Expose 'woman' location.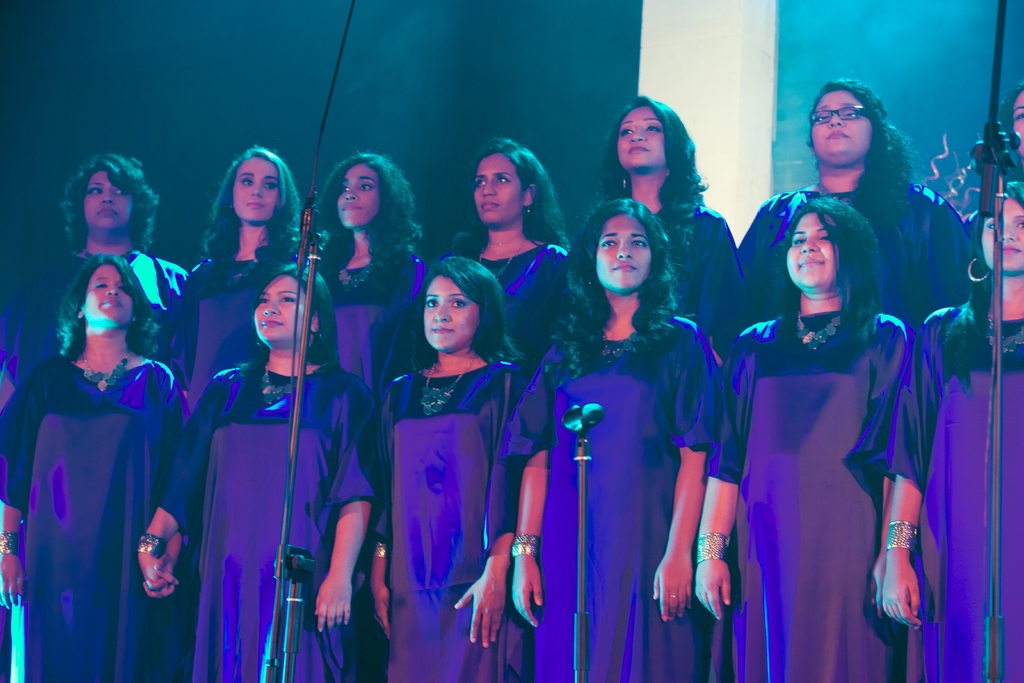
Exposed at (305, 147, 435, 385).
